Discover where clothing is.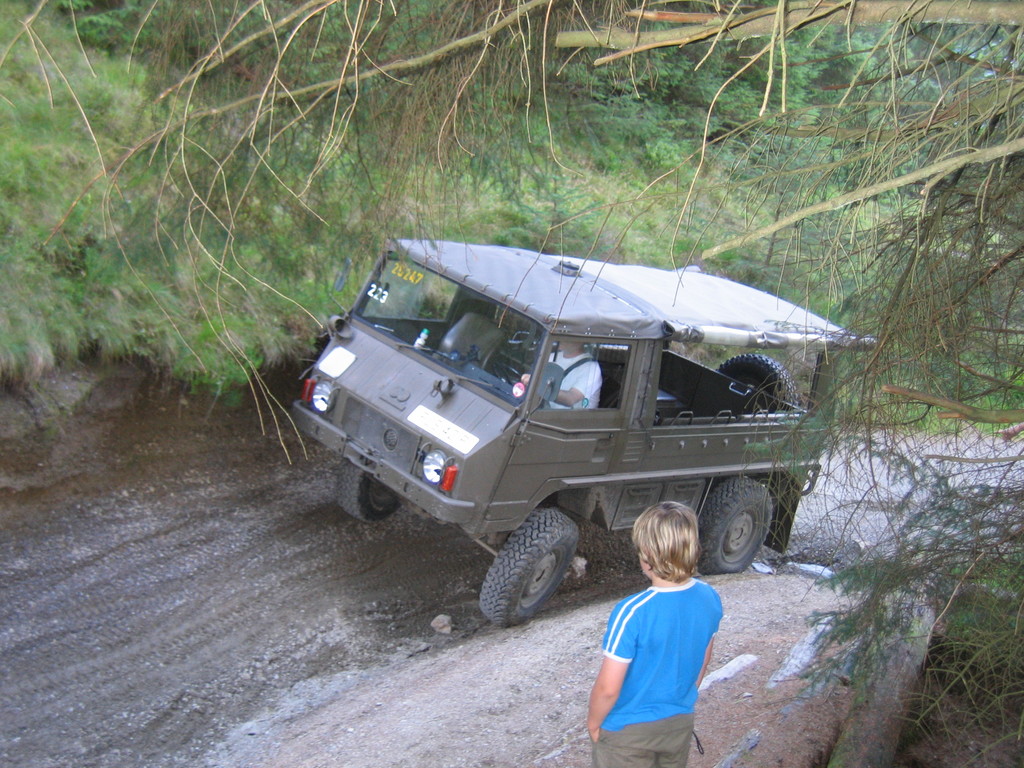
Discovered at [547,349,602,410].
